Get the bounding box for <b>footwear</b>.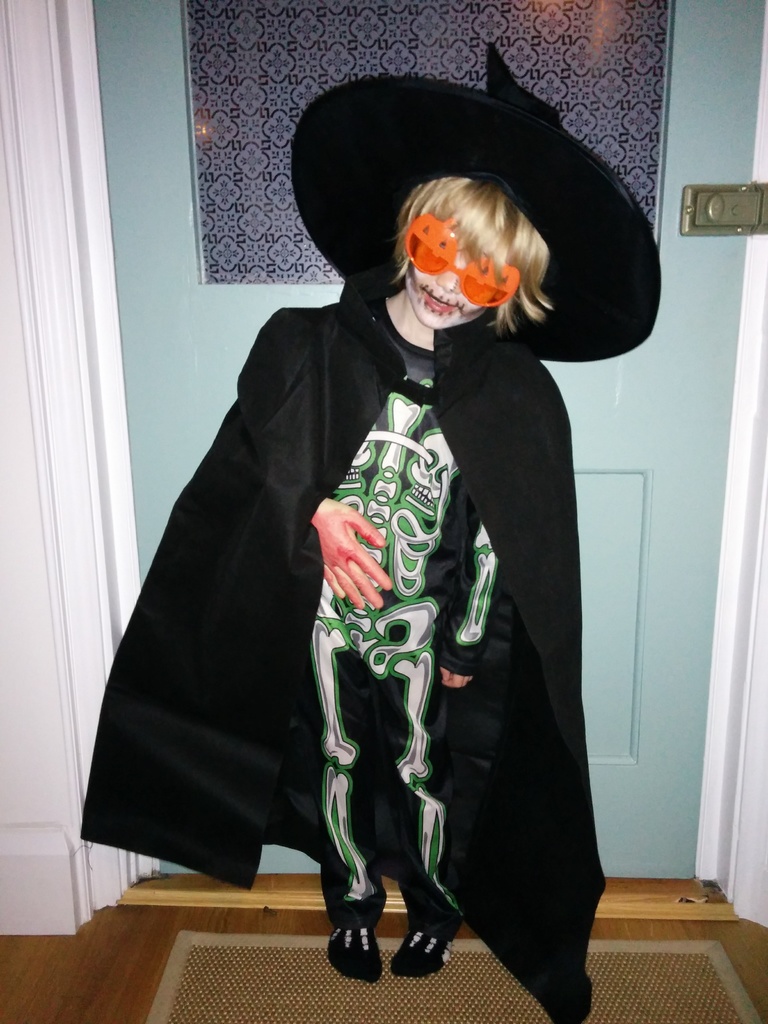
328, 893, 375, 981.
